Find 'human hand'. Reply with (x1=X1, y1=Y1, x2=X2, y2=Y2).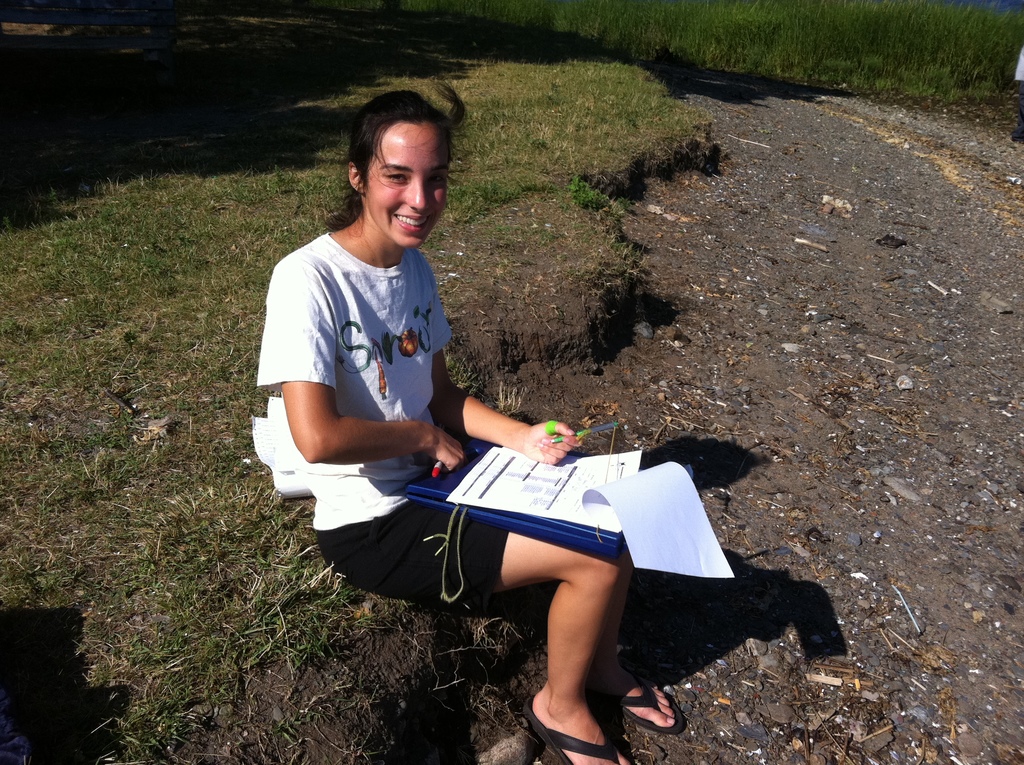
(x1=429, y1=425, x2=467, y2=467).
